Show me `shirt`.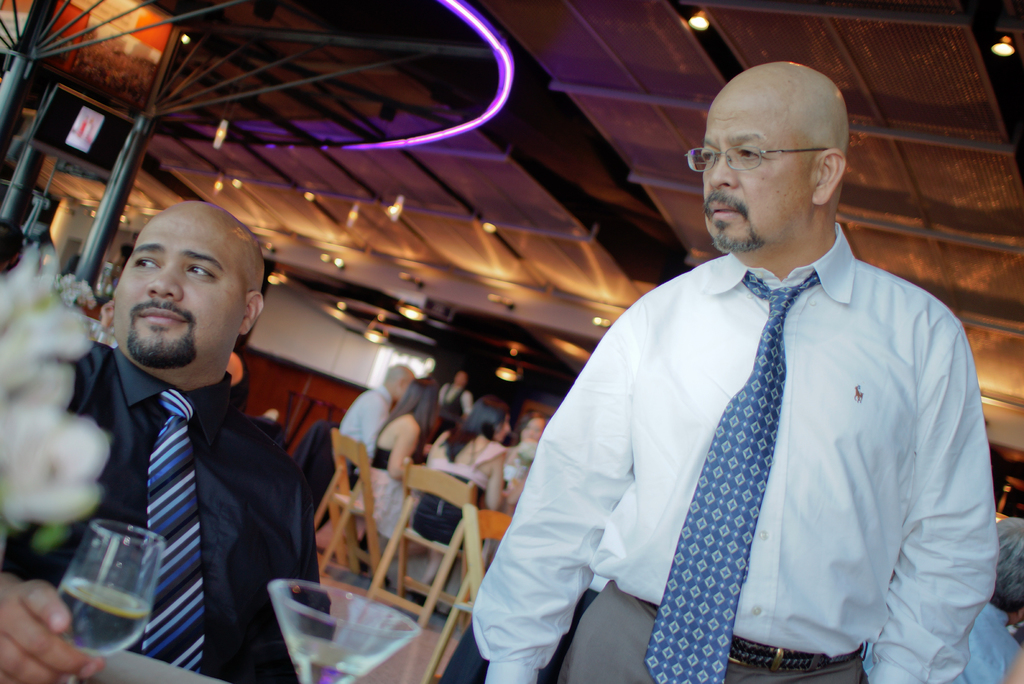
`shirt` is here: [x1=468, y1=222, x2=1005, y2=683].
